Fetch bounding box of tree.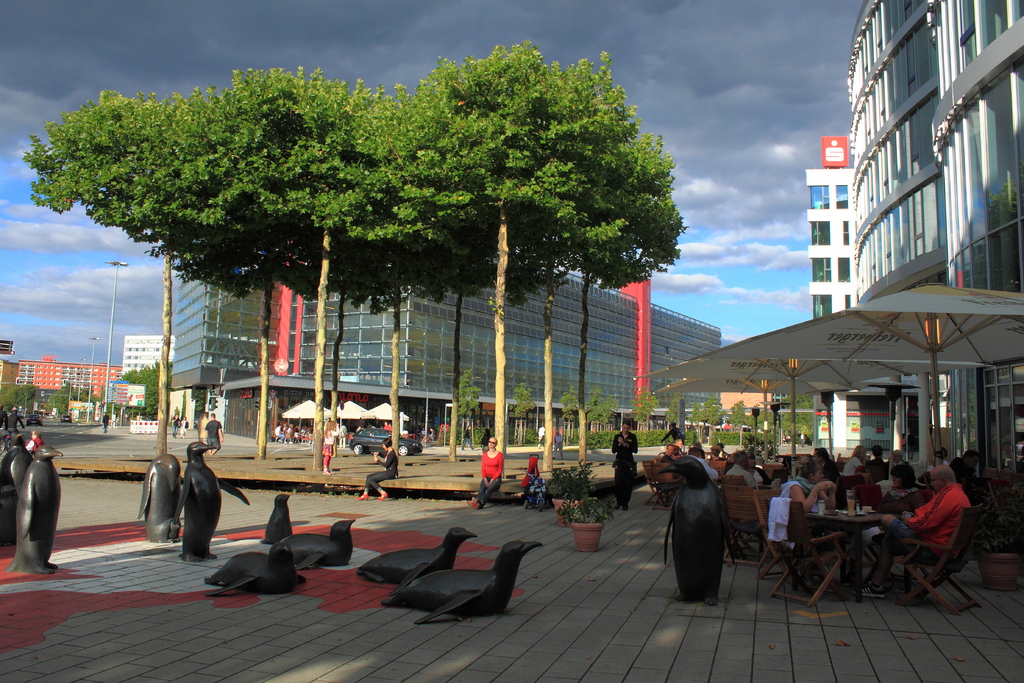
Bbox: {"left": 509, "top": 386, "right": 534, "bottom": 447}.
